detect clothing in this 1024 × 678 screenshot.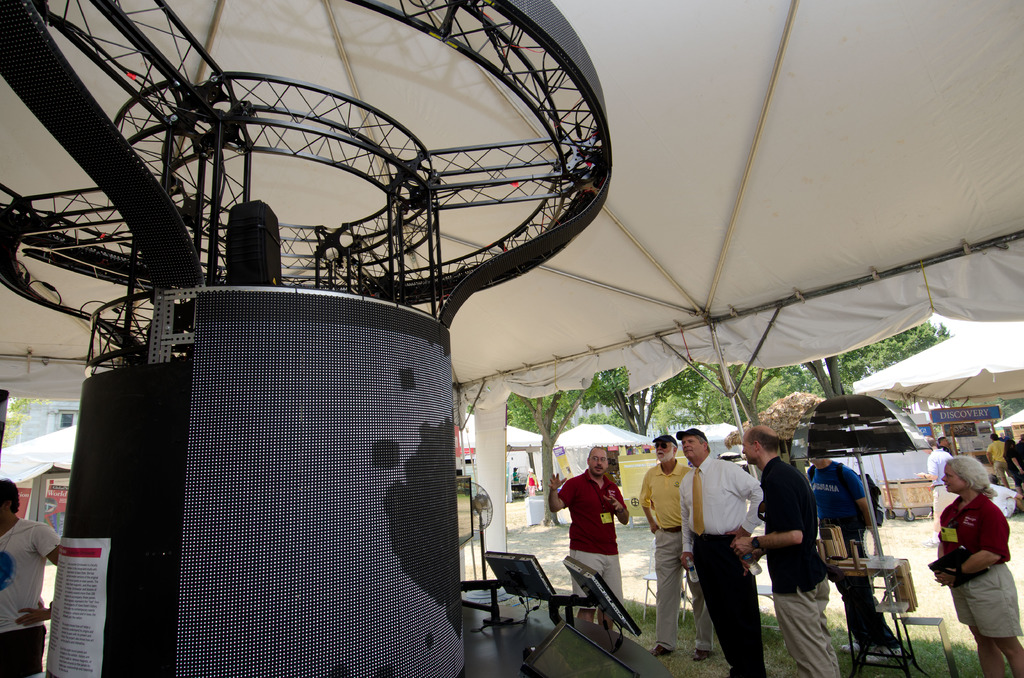
Detection: select_region(928, 449, 947, 491).
